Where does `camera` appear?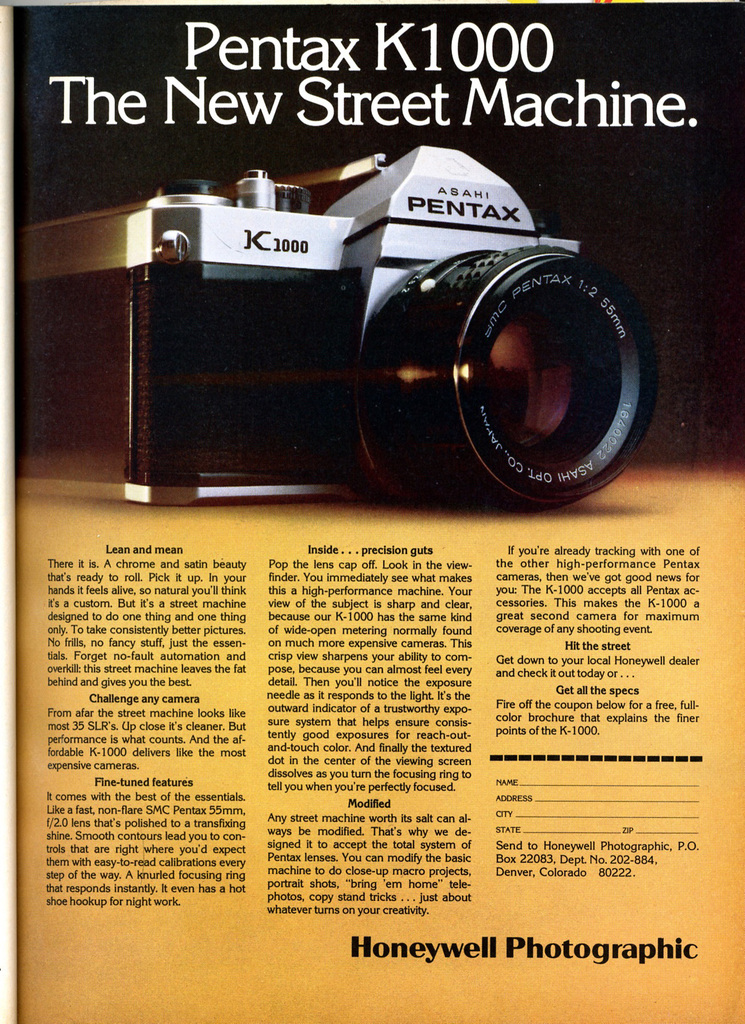
Appears at BBox(90, 162, 650, 520).
